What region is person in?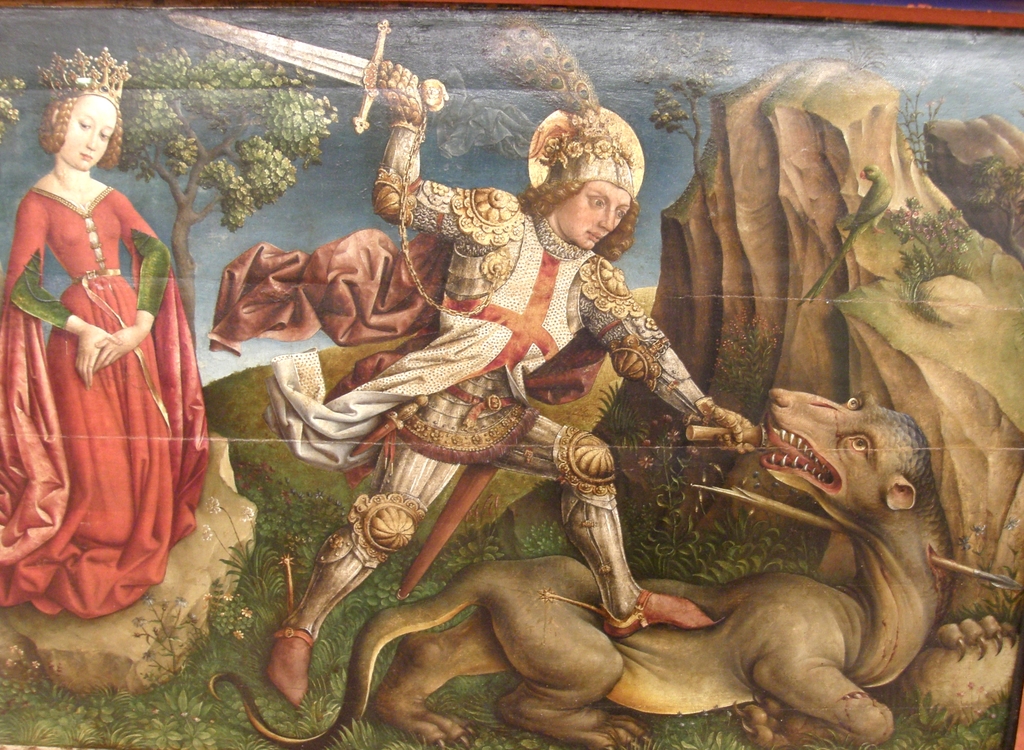
258 0 758 711.
